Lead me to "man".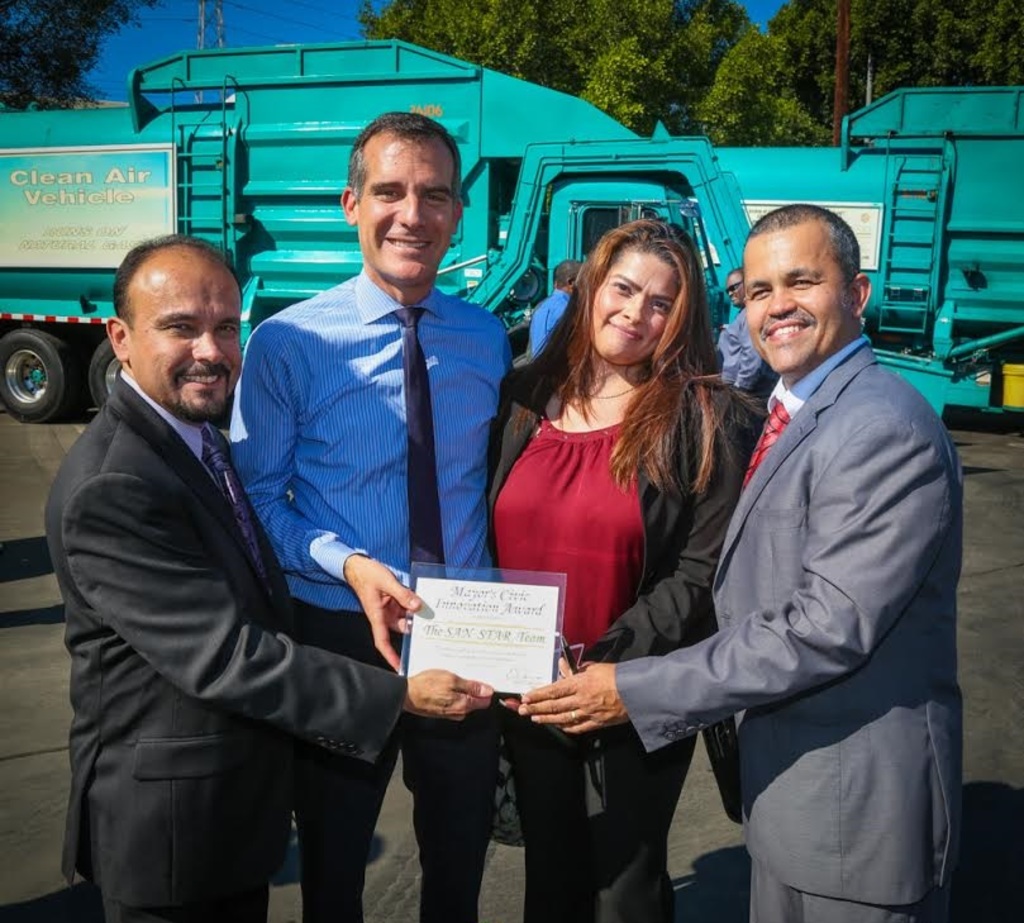
Lead to 532, 256, 580, 363.
